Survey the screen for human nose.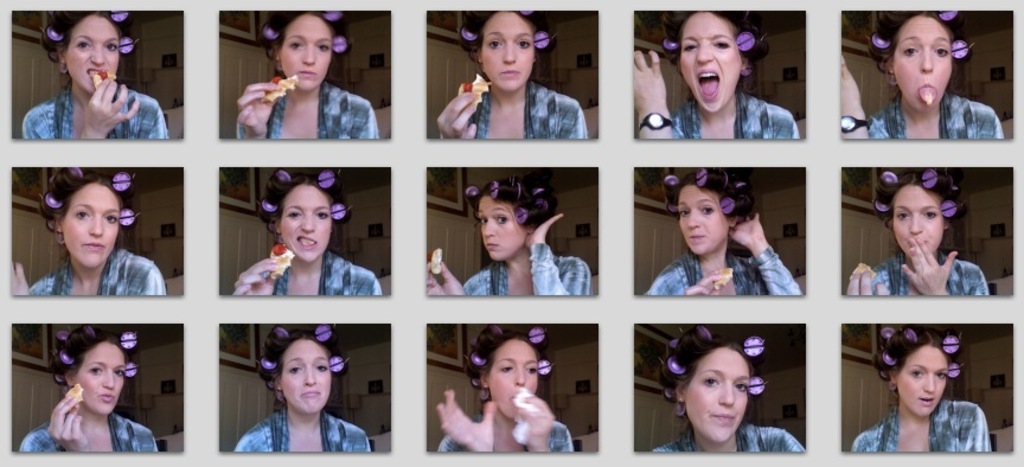
Survey found: select_region(299, 39, 315, 64).
